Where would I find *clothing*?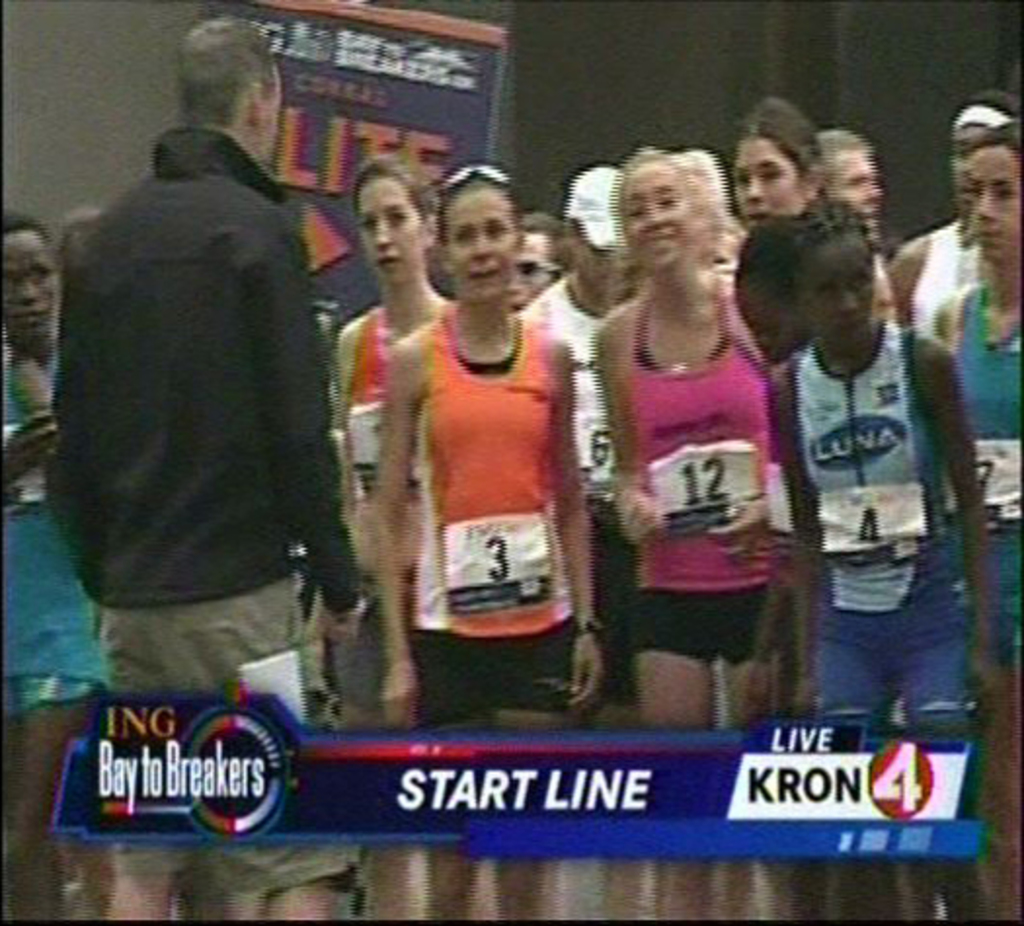
At (x1=523, y1=281, x2=646, y2=706).
